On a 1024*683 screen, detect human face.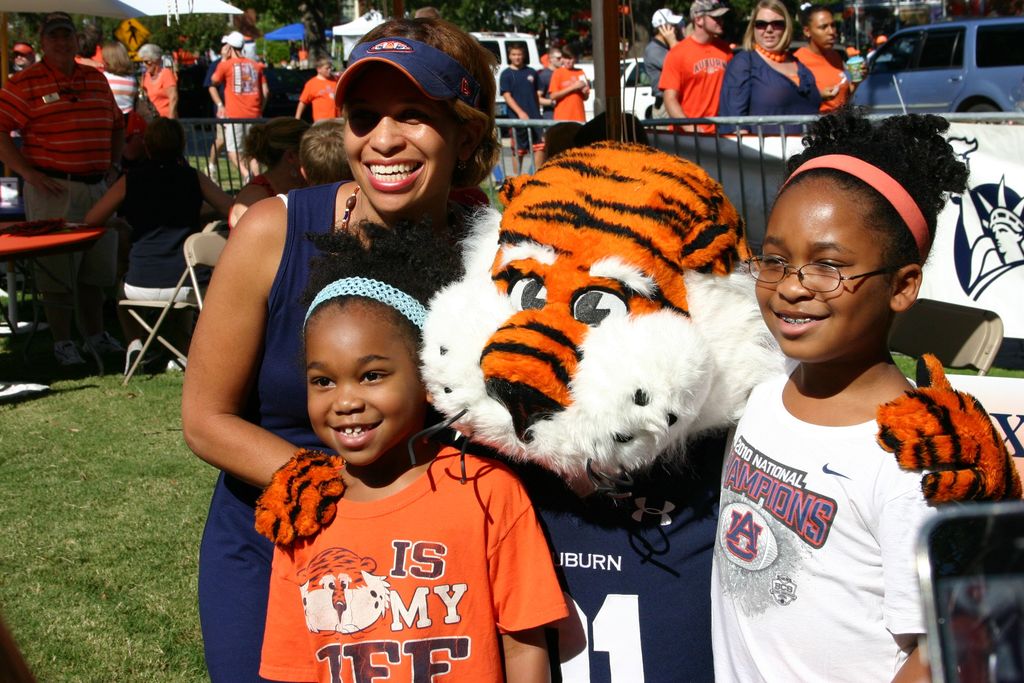
pyautogui.locateOnScreen(561, 56, 577, 72).
